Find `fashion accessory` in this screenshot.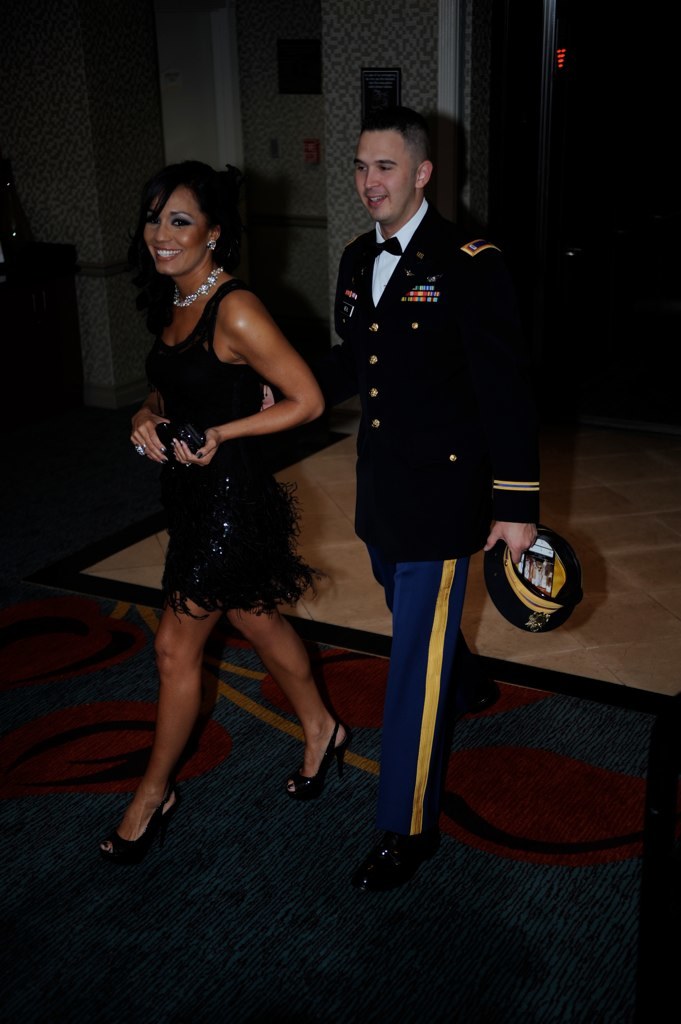
The bounding box for `fashion accessory` is (205,242,214,251).
